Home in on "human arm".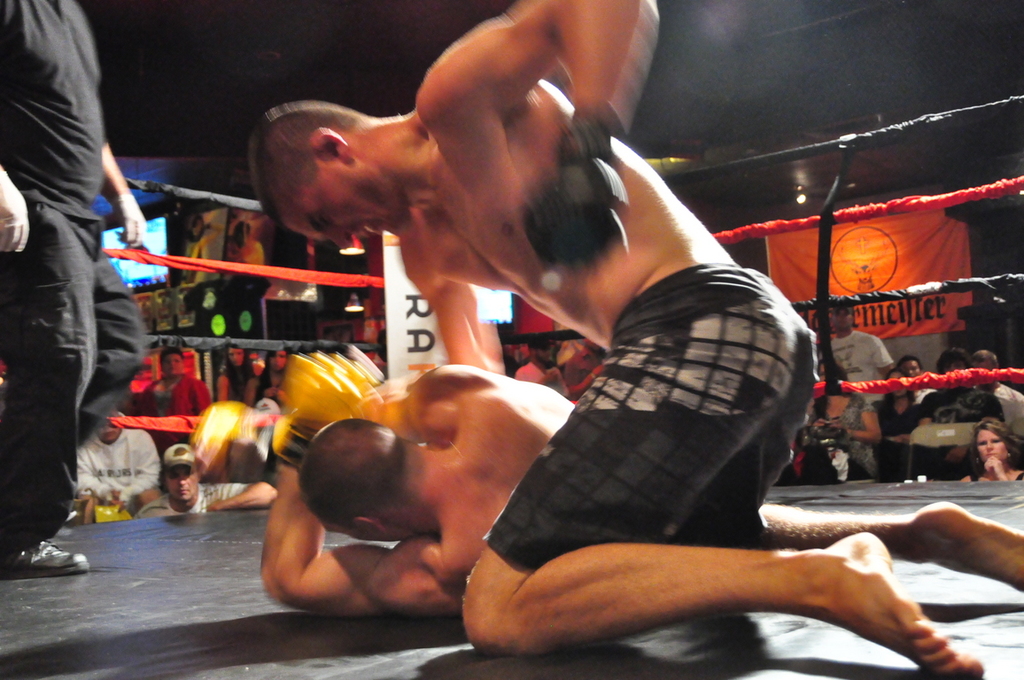
Homed in at bbox=(77, 443, 120, 508).
